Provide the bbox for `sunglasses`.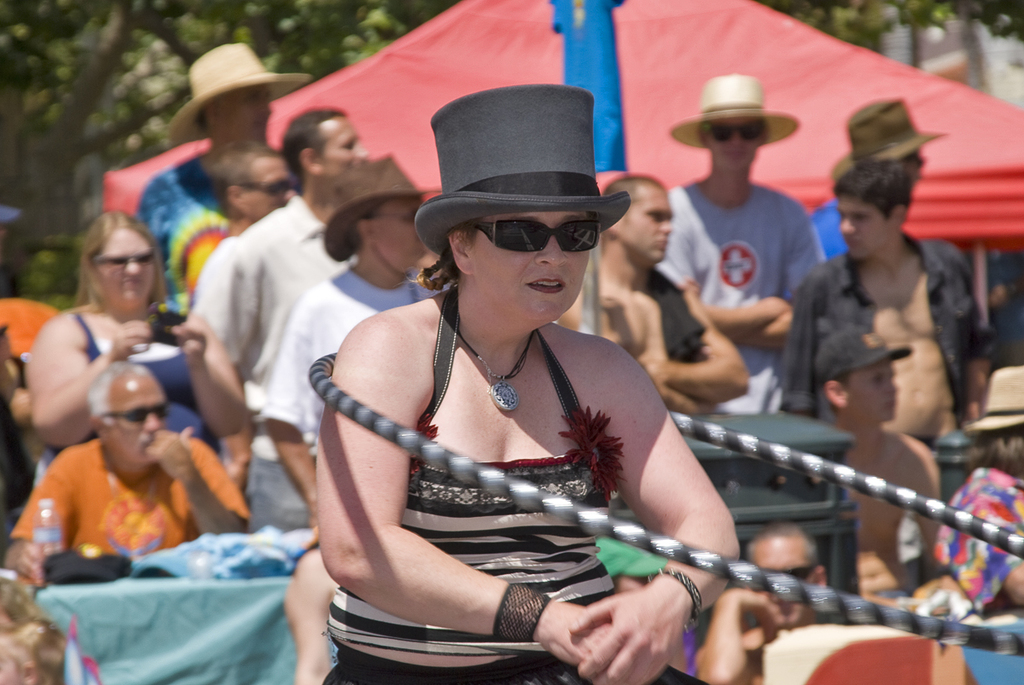
95, 252, 149, 267.
